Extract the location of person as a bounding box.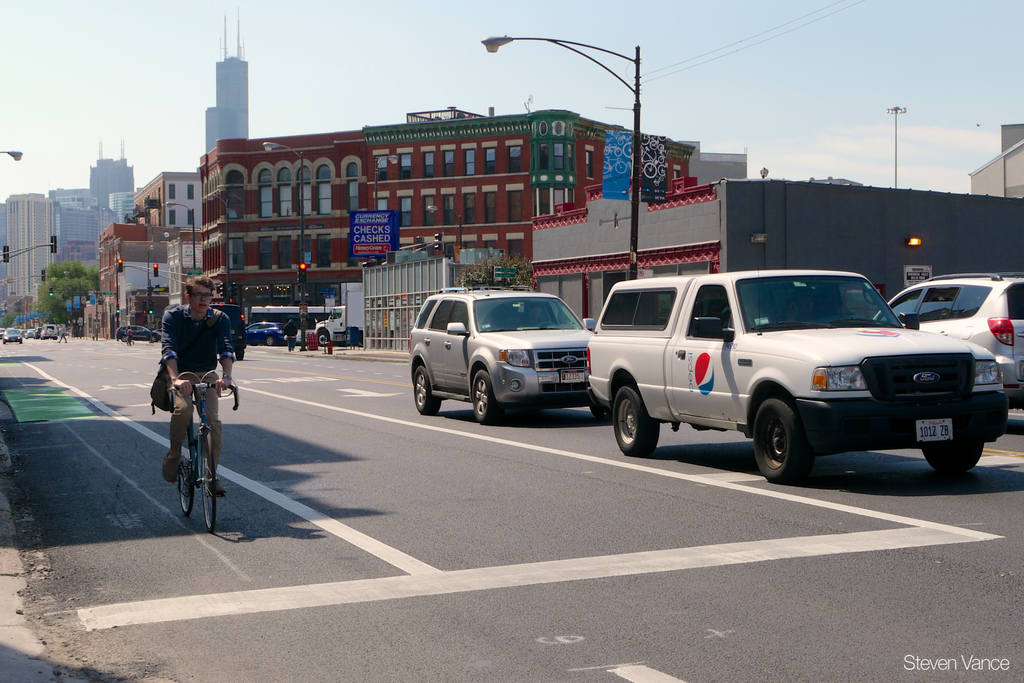
locate(58, 324, 68, 343).
